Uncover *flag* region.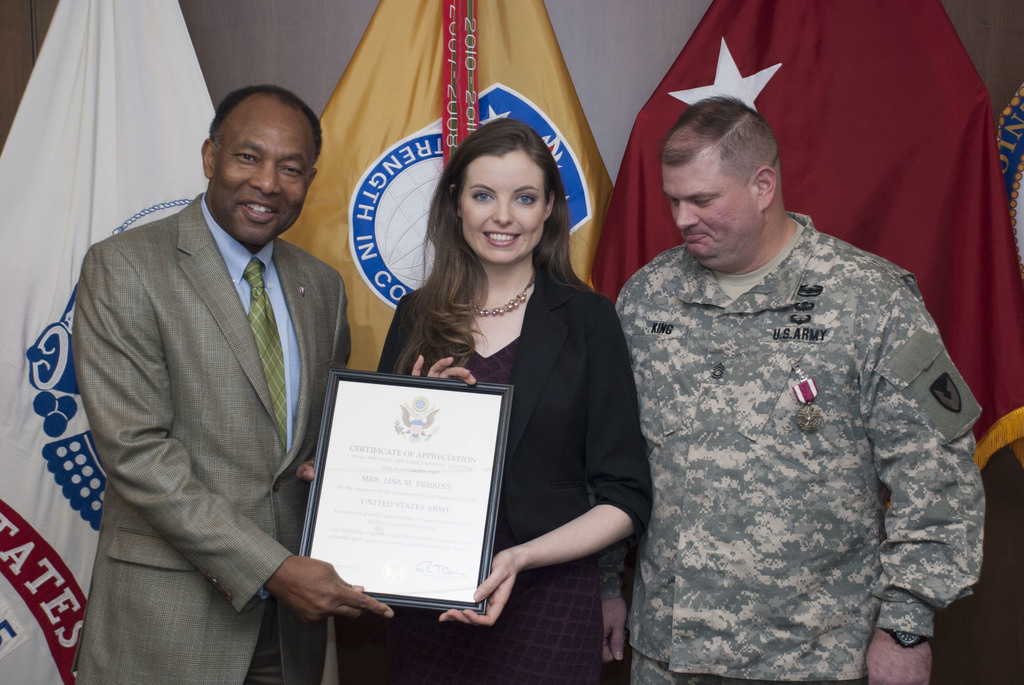
Uncovered: 0 0 243 684.
